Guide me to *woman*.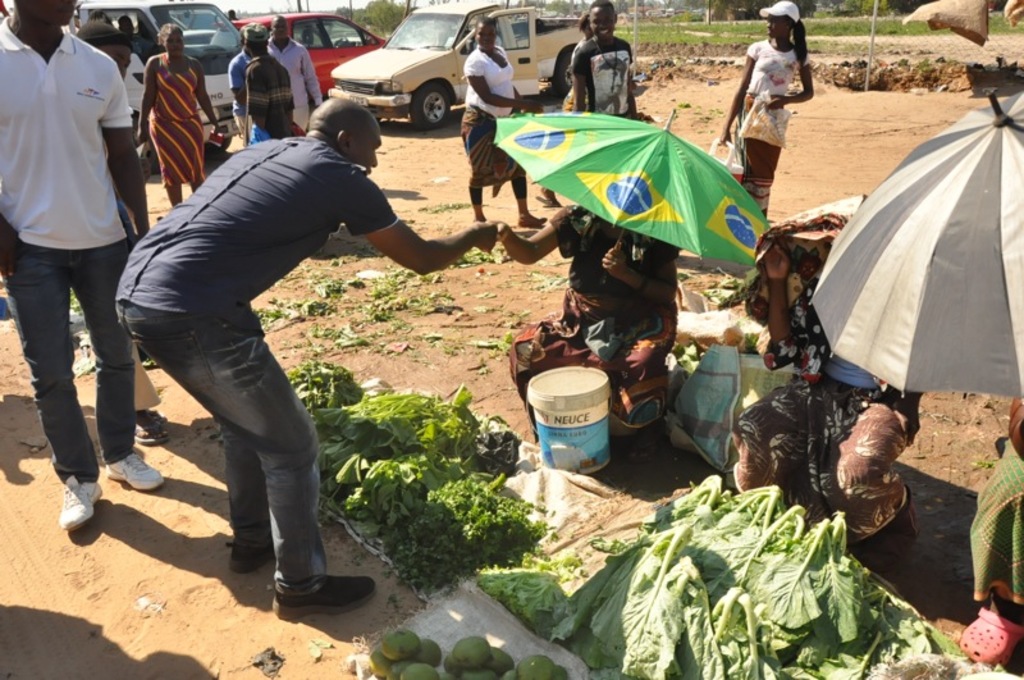
Guidance: bbox=[719, 0, 813, 222].
